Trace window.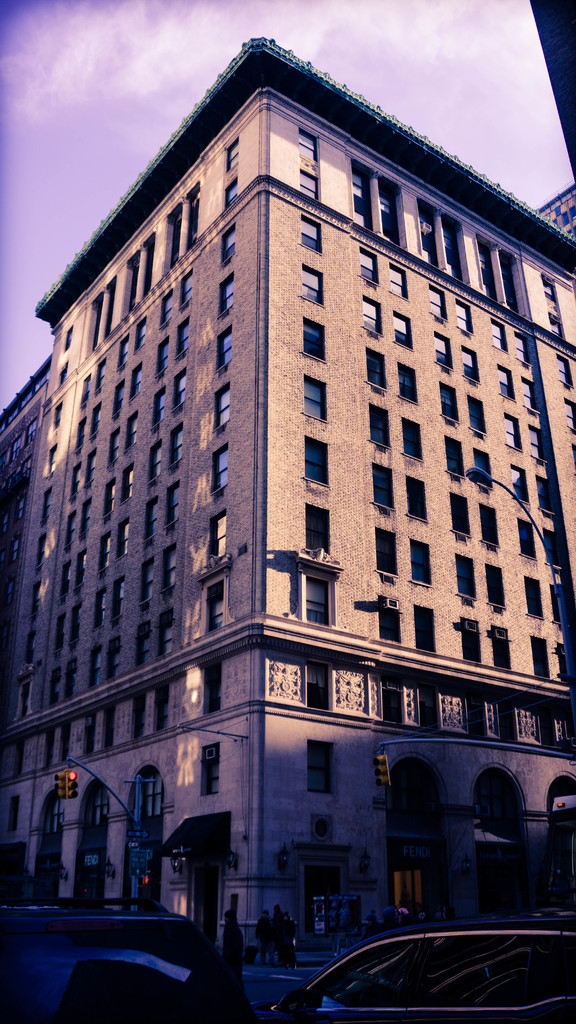
Traced to (160, 609, 177, 653).
